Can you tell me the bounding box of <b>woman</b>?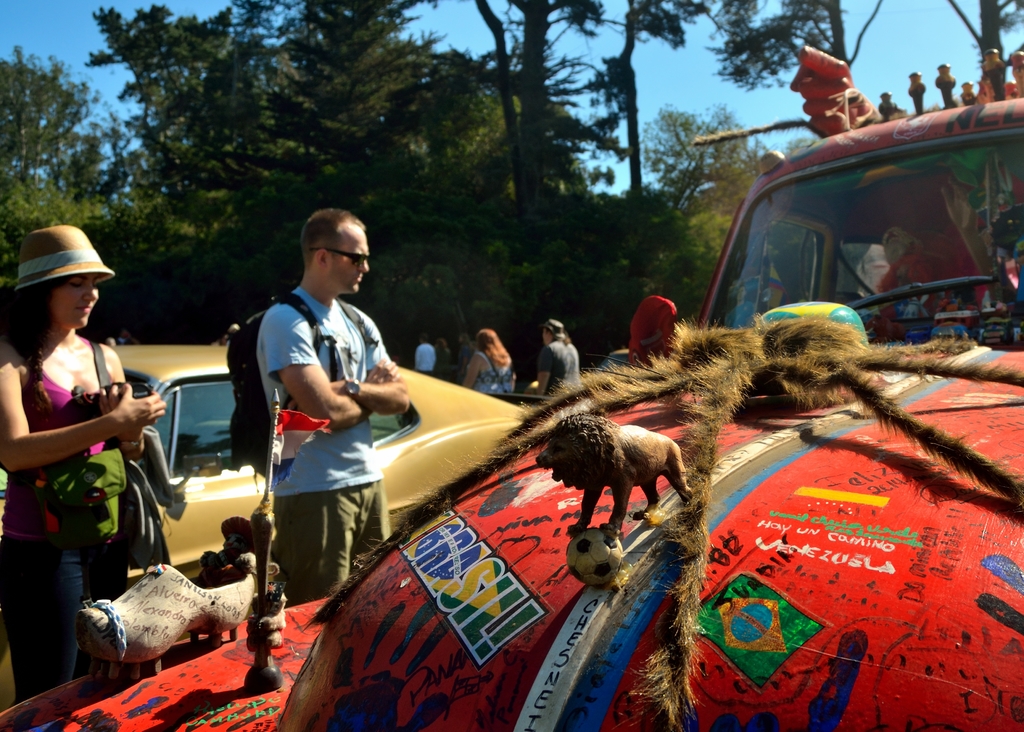
<bbox>461, 327, 516, 404</bbox>.
